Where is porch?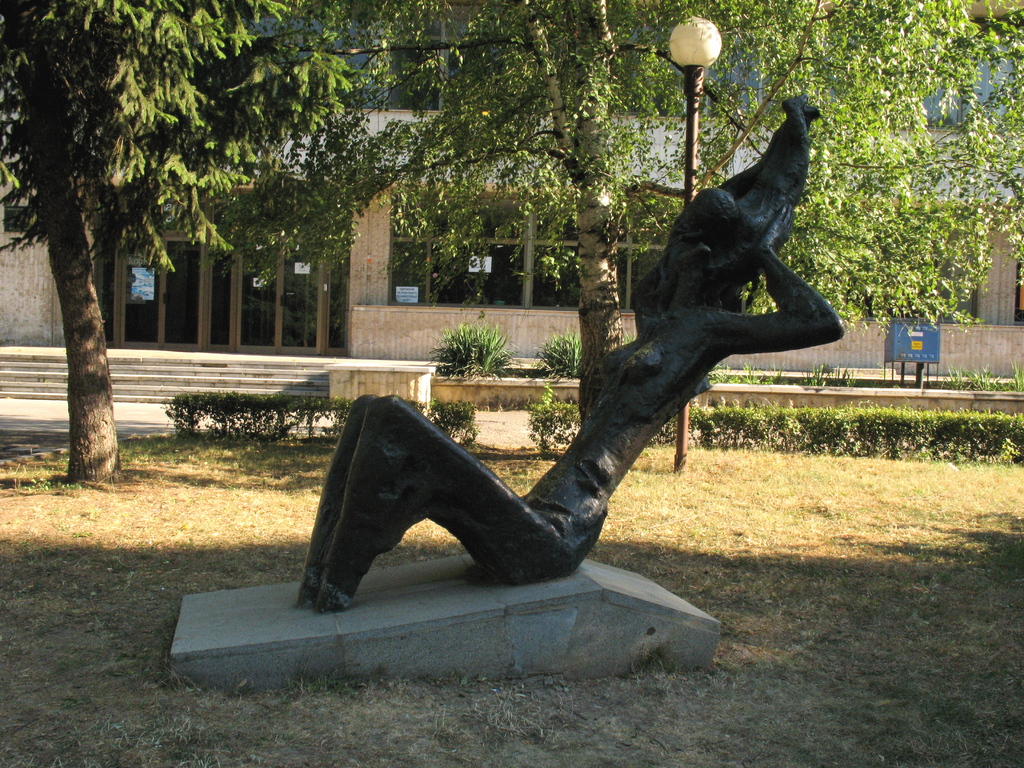
crop(0, 348, 555, 397).
